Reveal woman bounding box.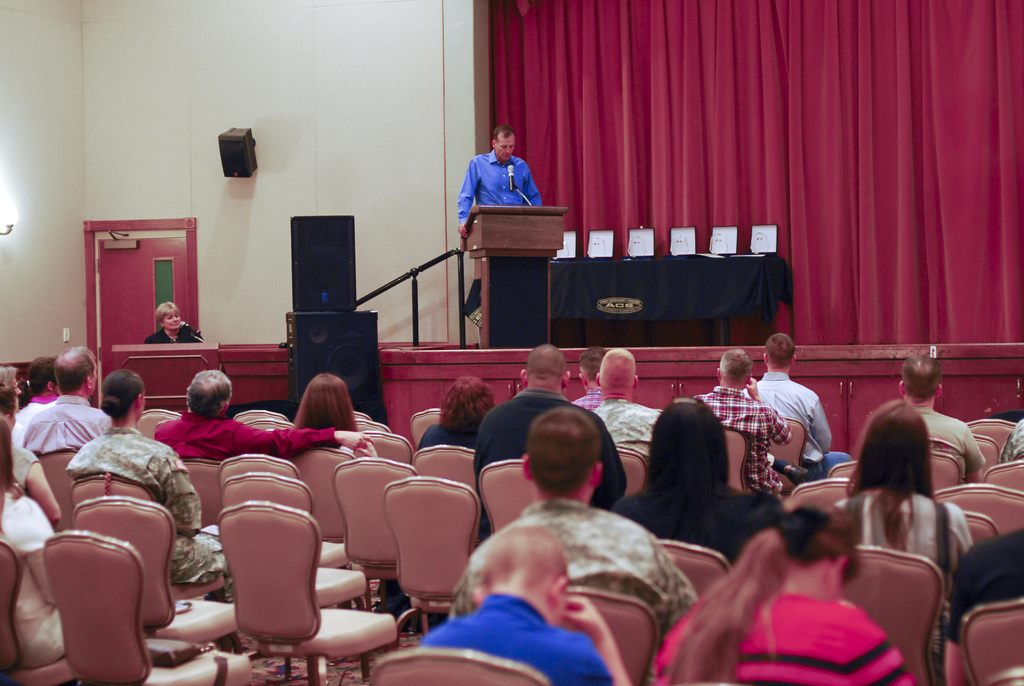
Revealed: [left=611, top=398, right=783, bottom=562].
